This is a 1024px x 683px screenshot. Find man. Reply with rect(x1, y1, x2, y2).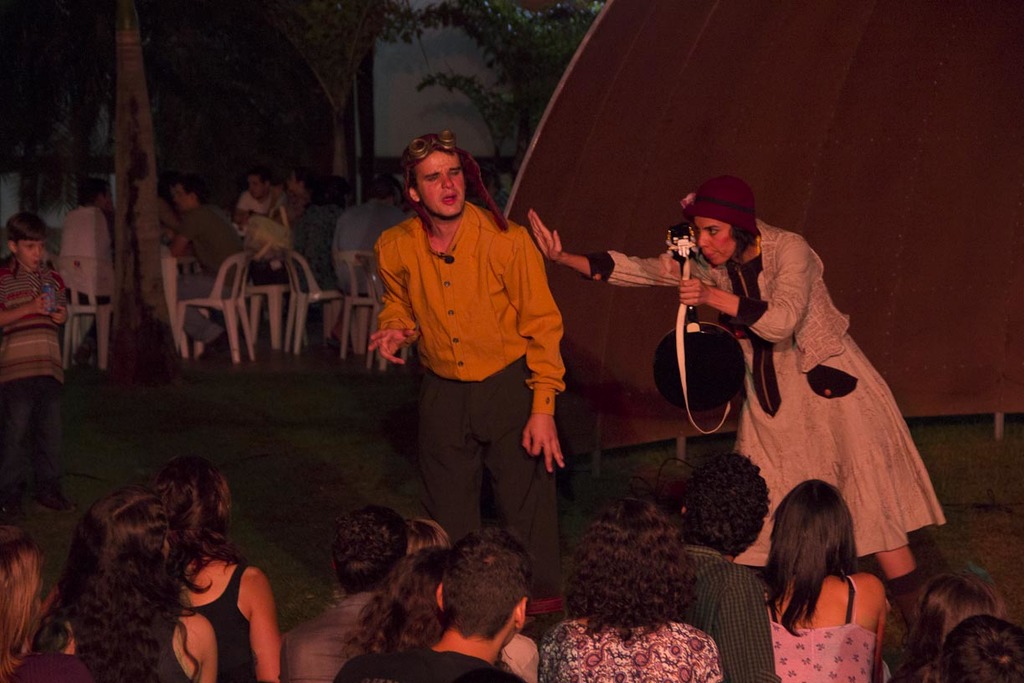
rect(163, 177, 245, 347).
